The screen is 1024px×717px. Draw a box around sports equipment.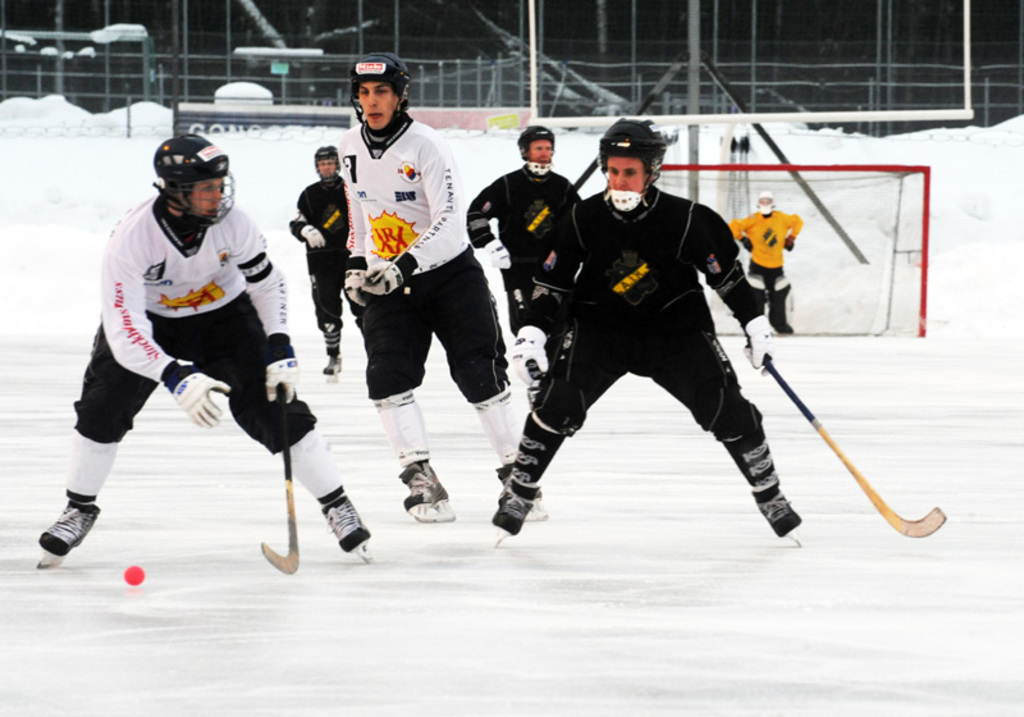
detection(494, 467, 549, 526).
